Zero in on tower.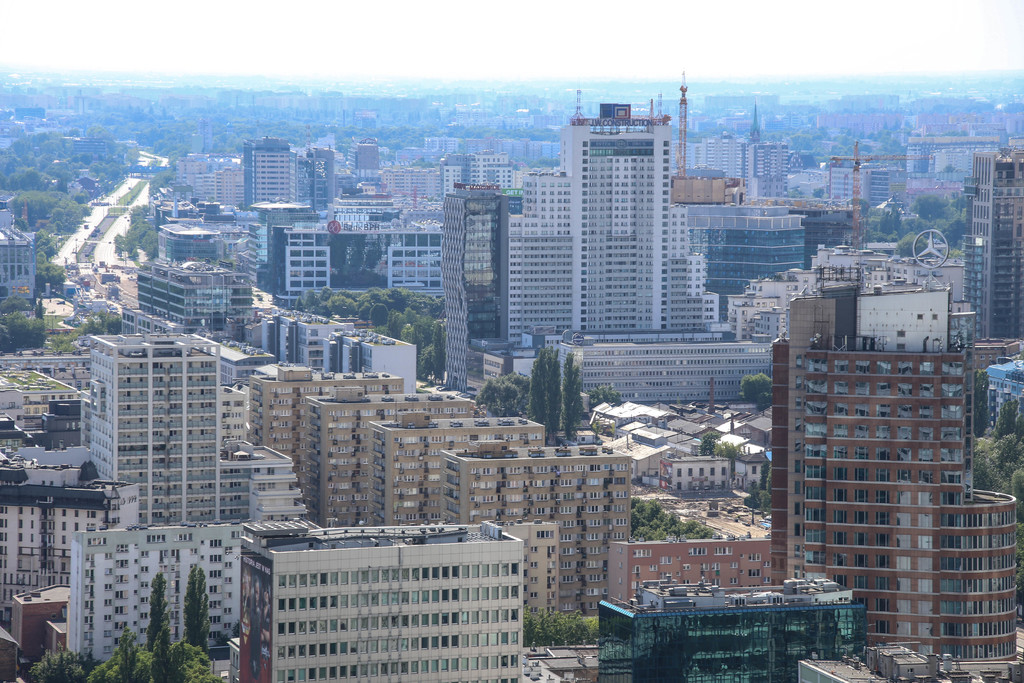
Zeroed in: box=[94, 342, 235, 549].
